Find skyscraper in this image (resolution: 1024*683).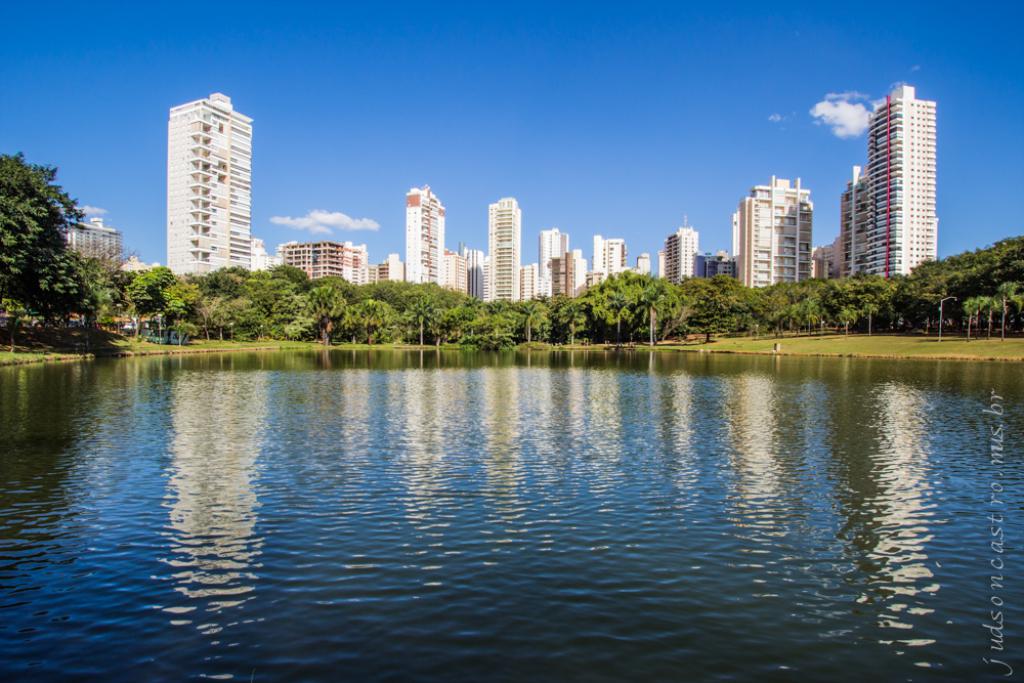
[x1=248, y1=236, x2=275, y2=280].
